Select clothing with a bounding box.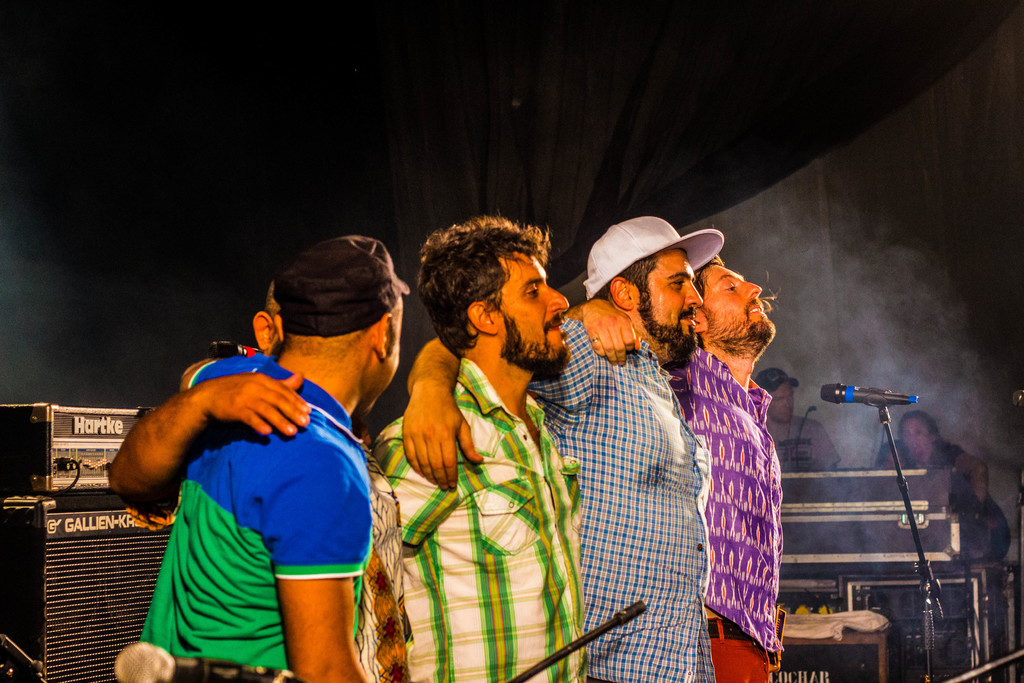
box=[371, 352, 585, 682].
